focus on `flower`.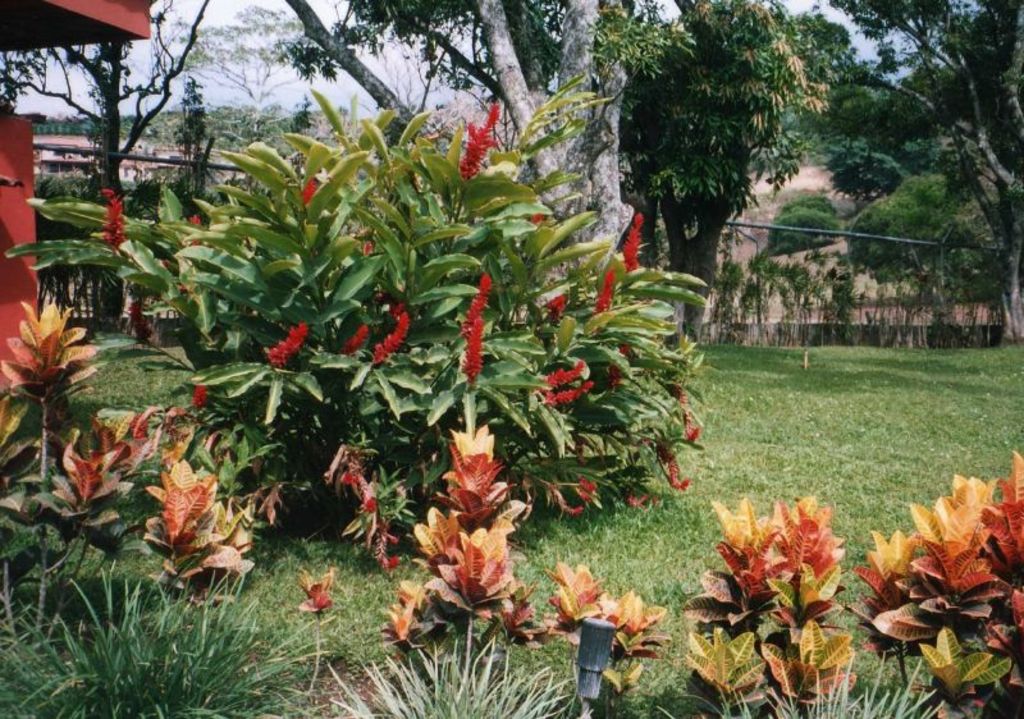
Focused at <bbox>187, 385, 214, 408</bbox>.
